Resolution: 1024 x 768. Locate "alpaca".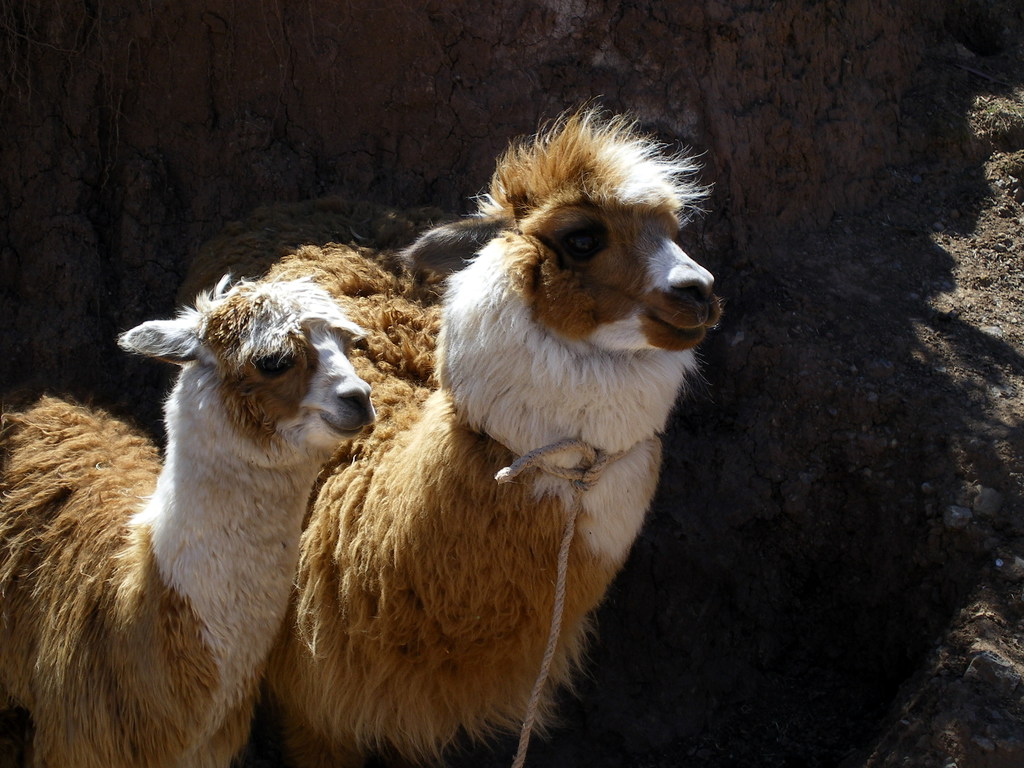
169:95:726:767.
